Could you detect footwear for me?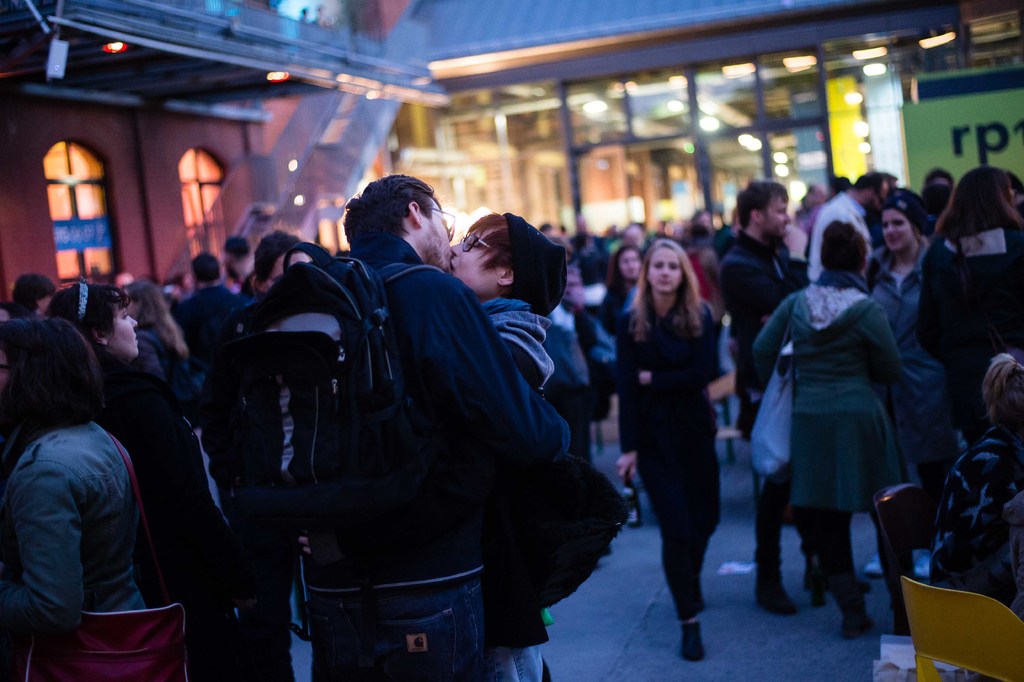
Detection result: rect(915, 549, 936, 578).
